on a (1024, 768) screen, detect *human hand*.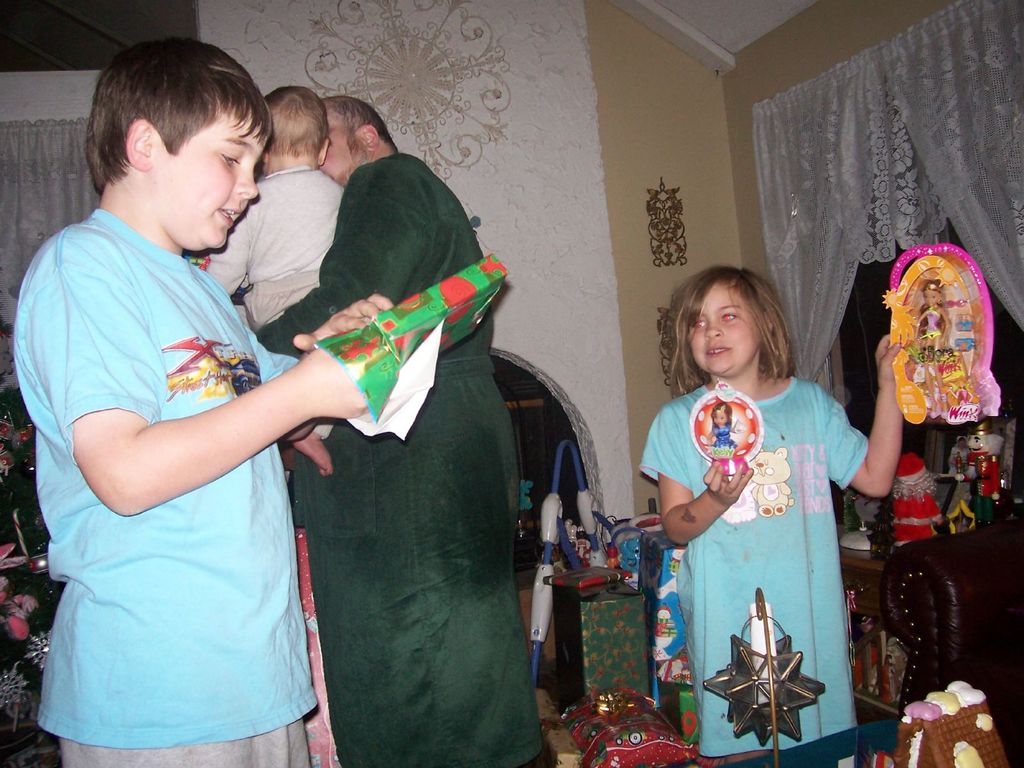
l=293, t=430, r=332, b=478.
